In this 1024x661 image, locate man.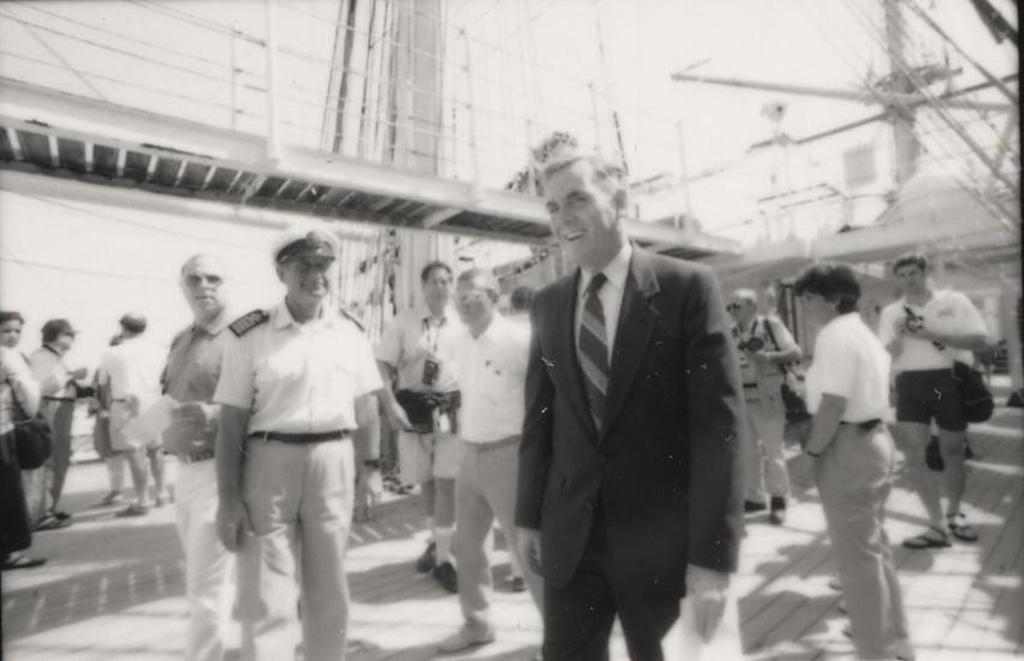
Bounding box: detection(28, 311, 89, 528).
